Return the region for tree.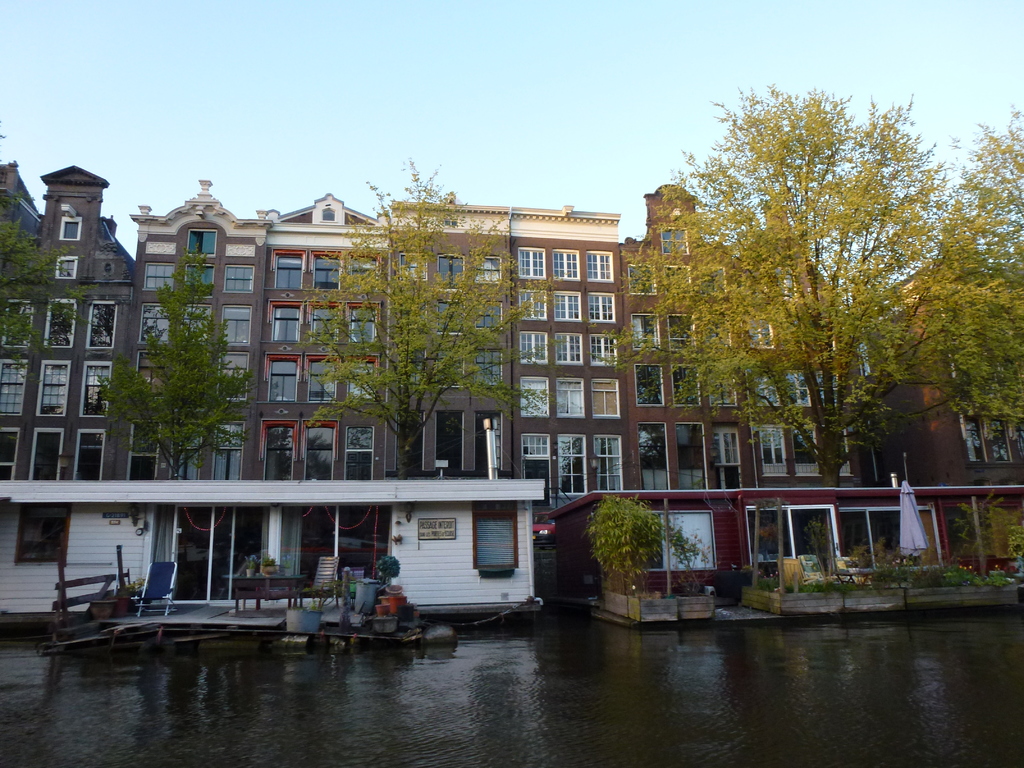
box=[649, 60, 978, 564].
